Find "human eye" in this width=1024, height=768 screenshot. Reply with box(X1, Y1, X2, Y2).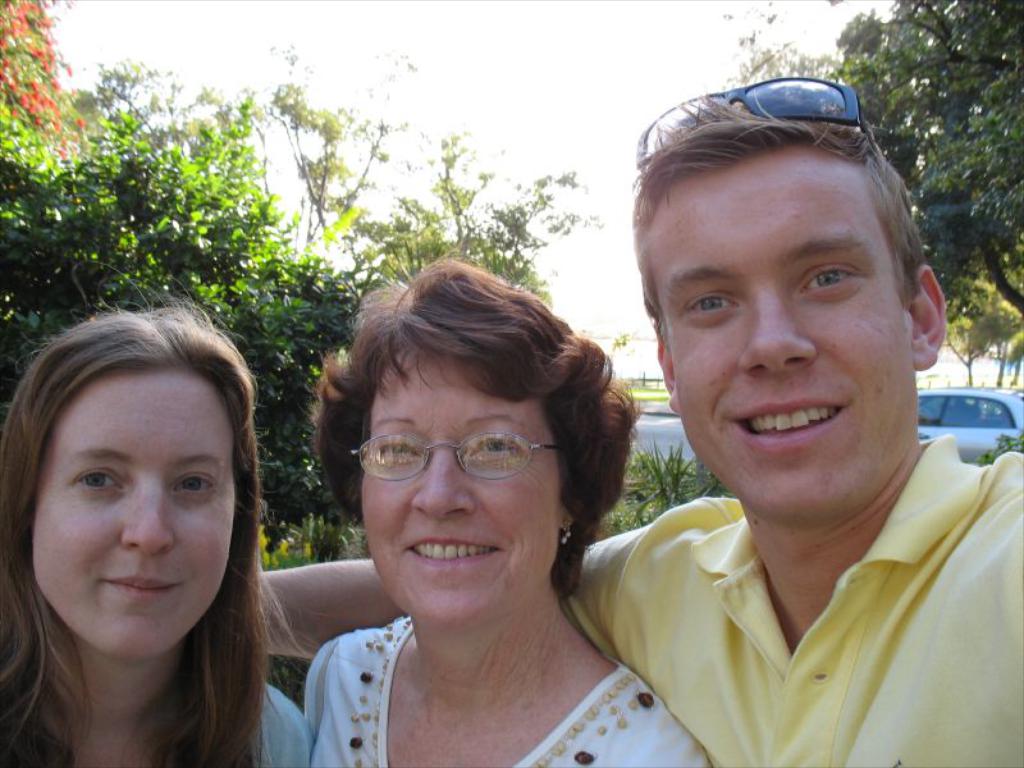
box(61, 462, 127, 498).
